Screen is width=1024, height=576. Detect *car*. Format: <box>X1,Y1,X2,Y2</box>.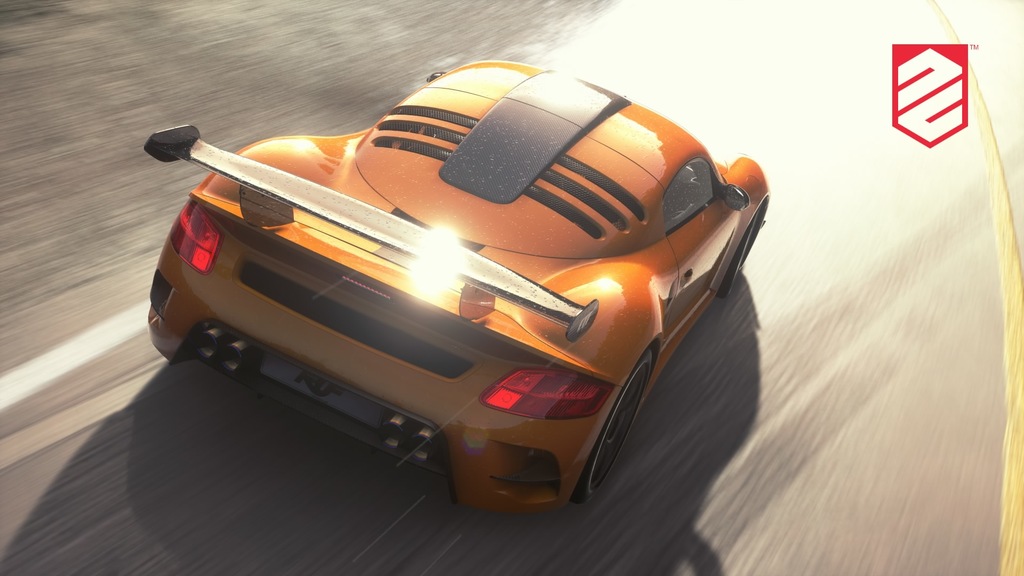
<box>139,56,770,522</box>.
